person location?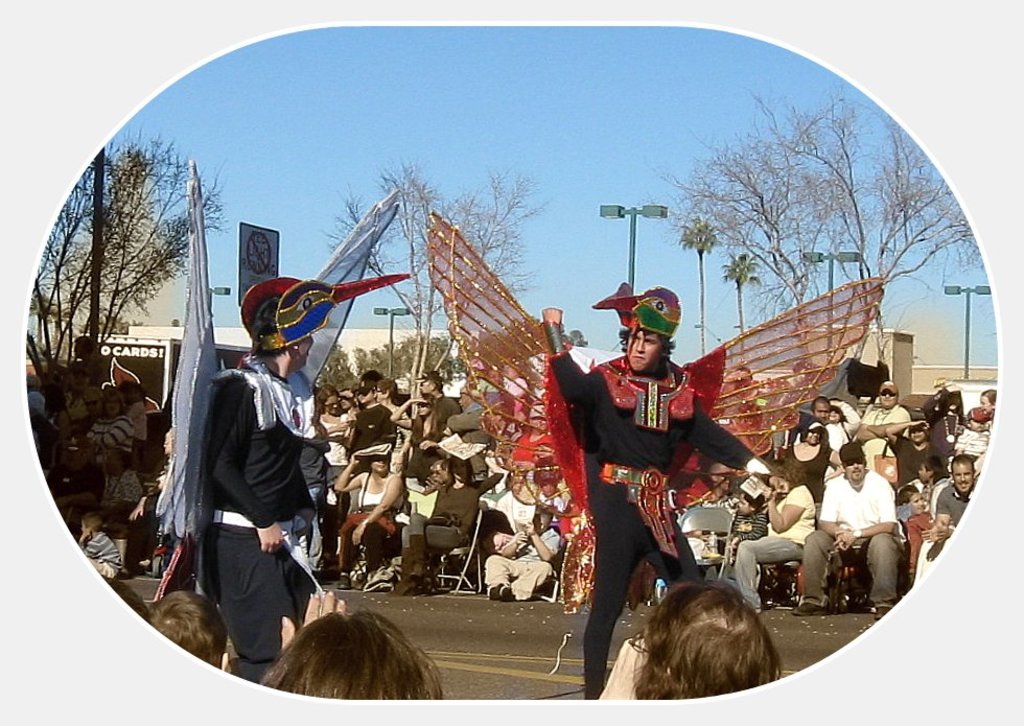
l=348, t=377, r=393, b=444
